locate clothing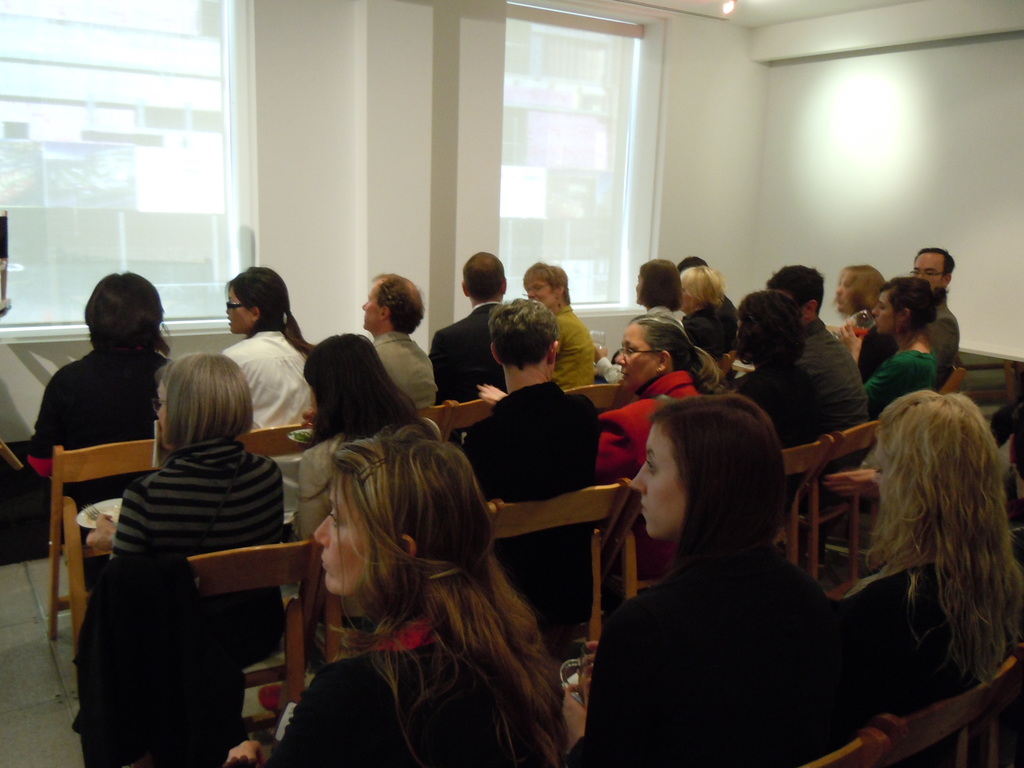
bbox(29, 333, 160, 509)
